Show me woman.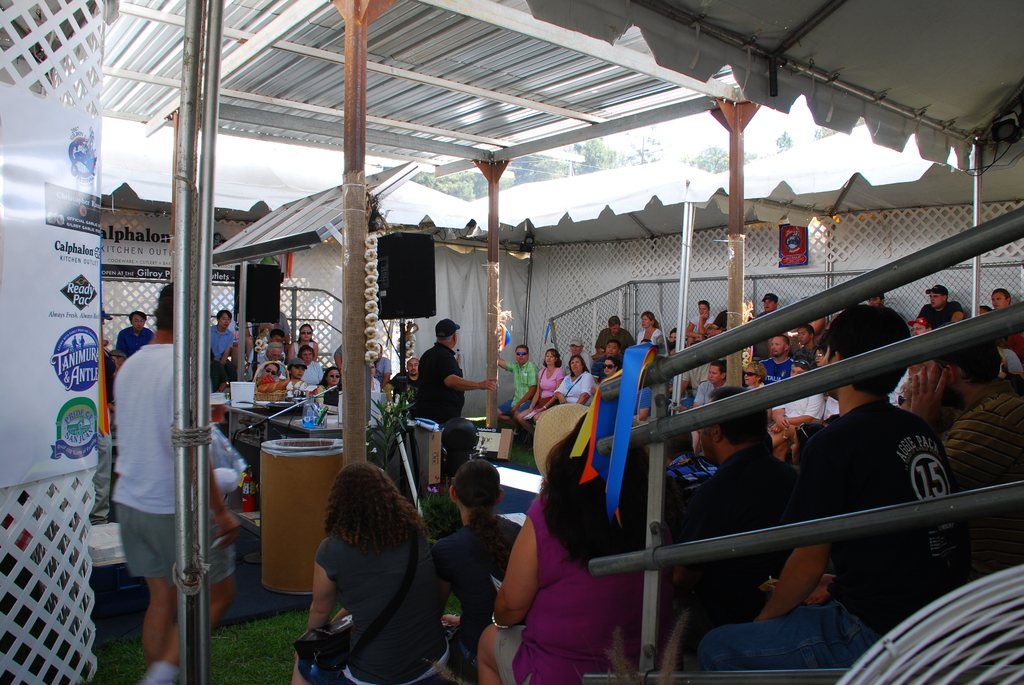
woman is here: x1=635, y1=310, x2=668, y2=353.
